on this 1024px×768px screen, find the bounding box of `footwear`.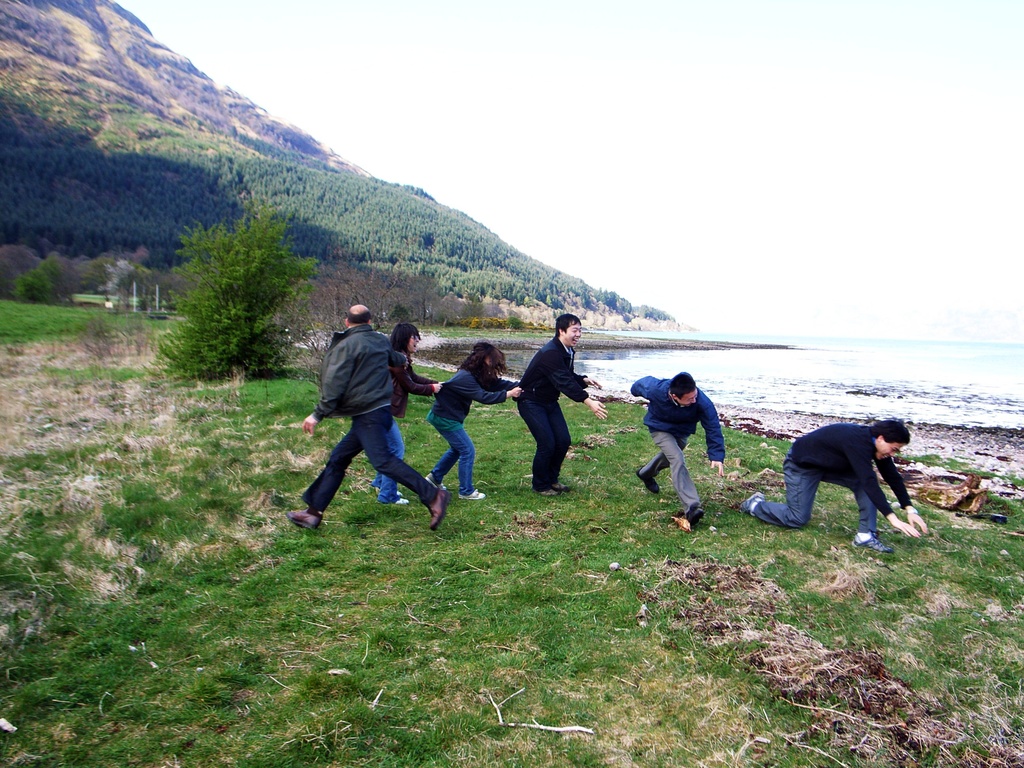
Bounding box: x1=687 y1=506 x2=704 y2=527.
